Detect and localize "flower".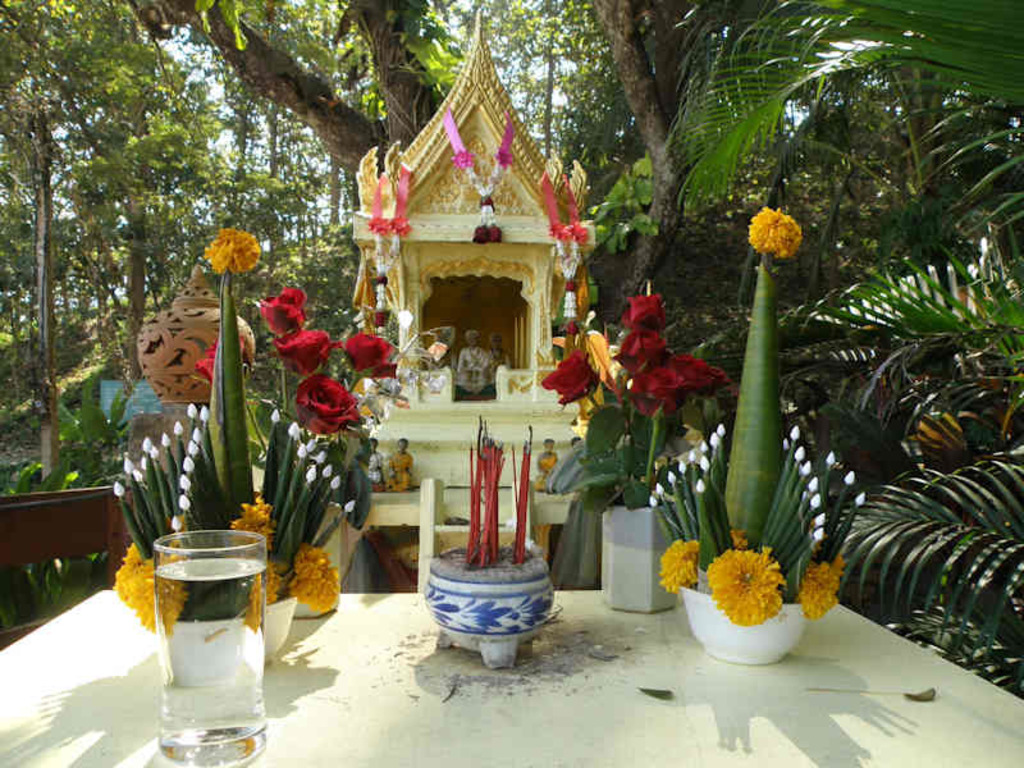
Localized at <box>271,404,282,425</box>.
